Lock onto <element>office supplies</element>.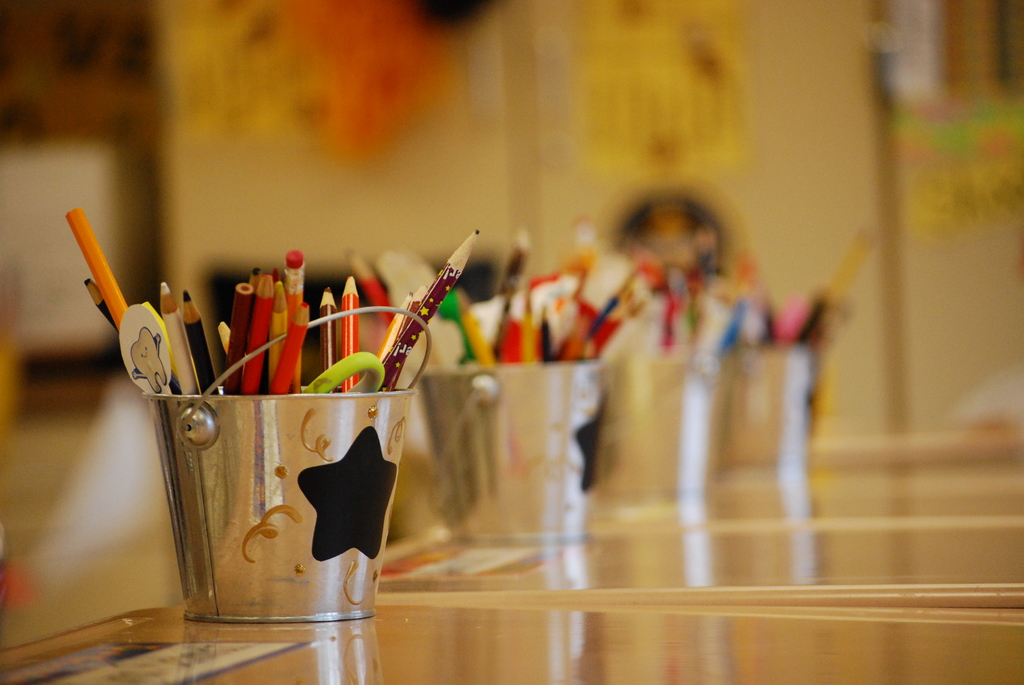
Locked: (x1=340, y1=273, x2=357, y2=395).
